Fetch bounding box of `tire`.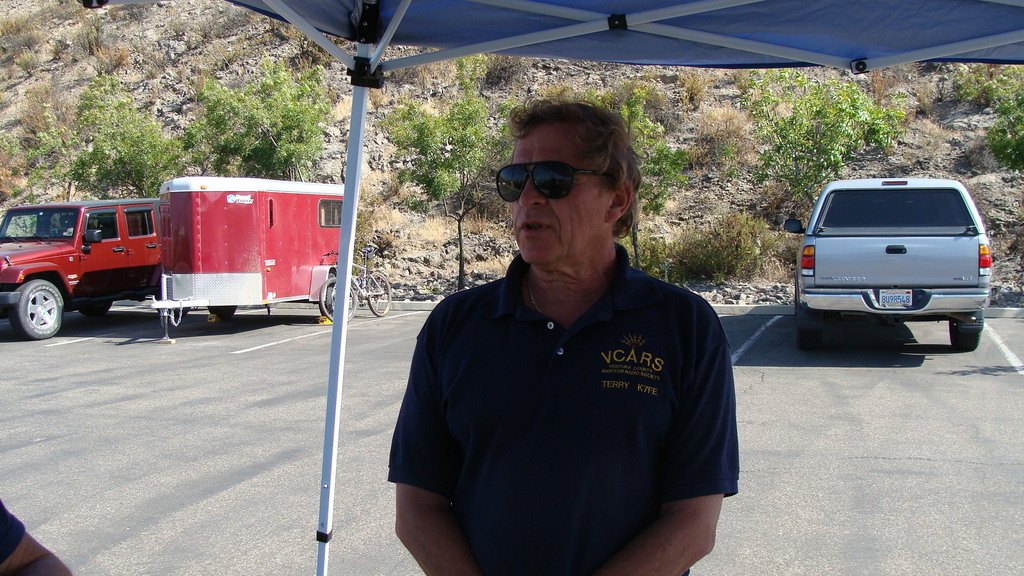
Bbox: x1=946 y1=324 x2=981 y2=352.
